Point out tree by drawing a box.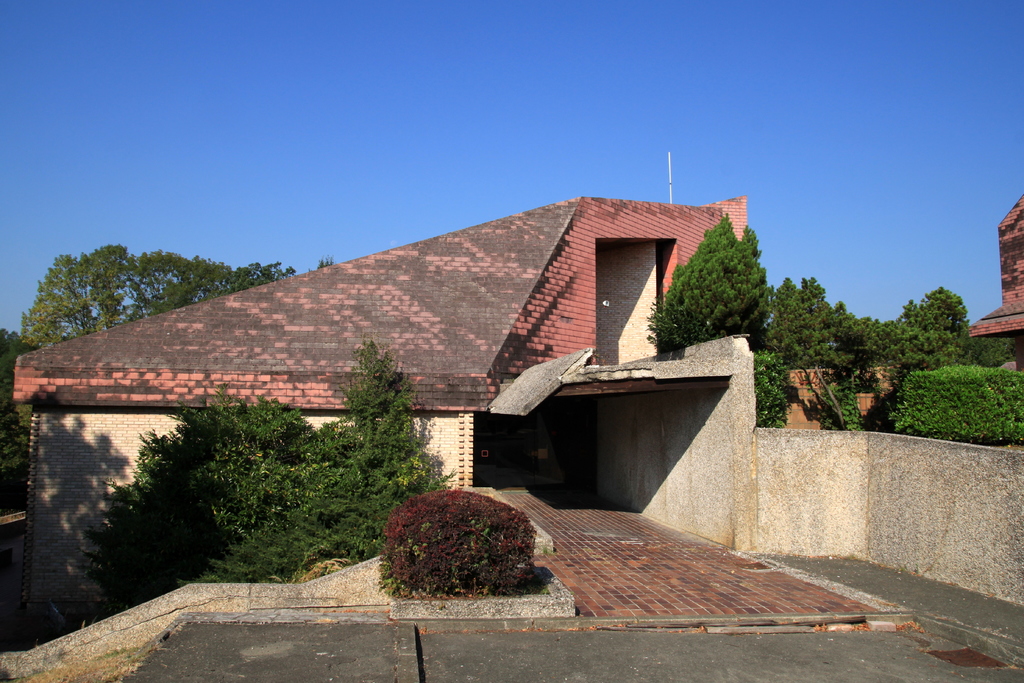
(left=61, top=391, right=326, bottom=628).
